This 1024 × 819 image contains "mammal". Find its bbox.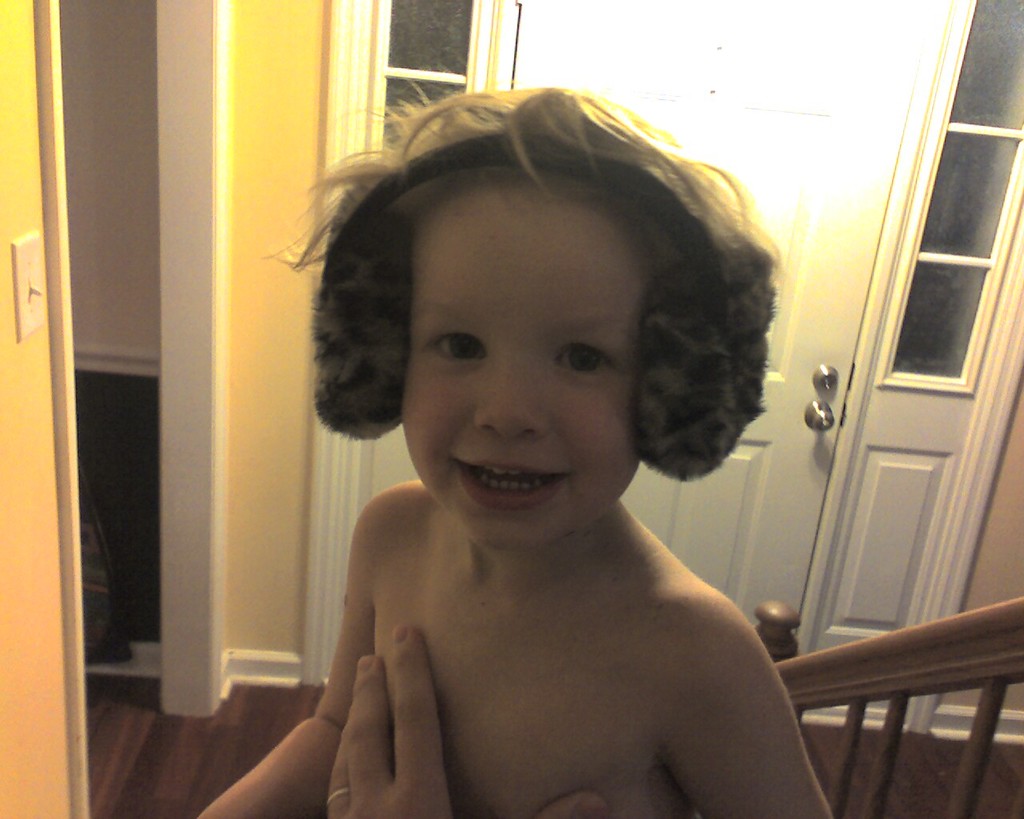
pyautogui.locateOnScreen(324, 630, 605, 818).
